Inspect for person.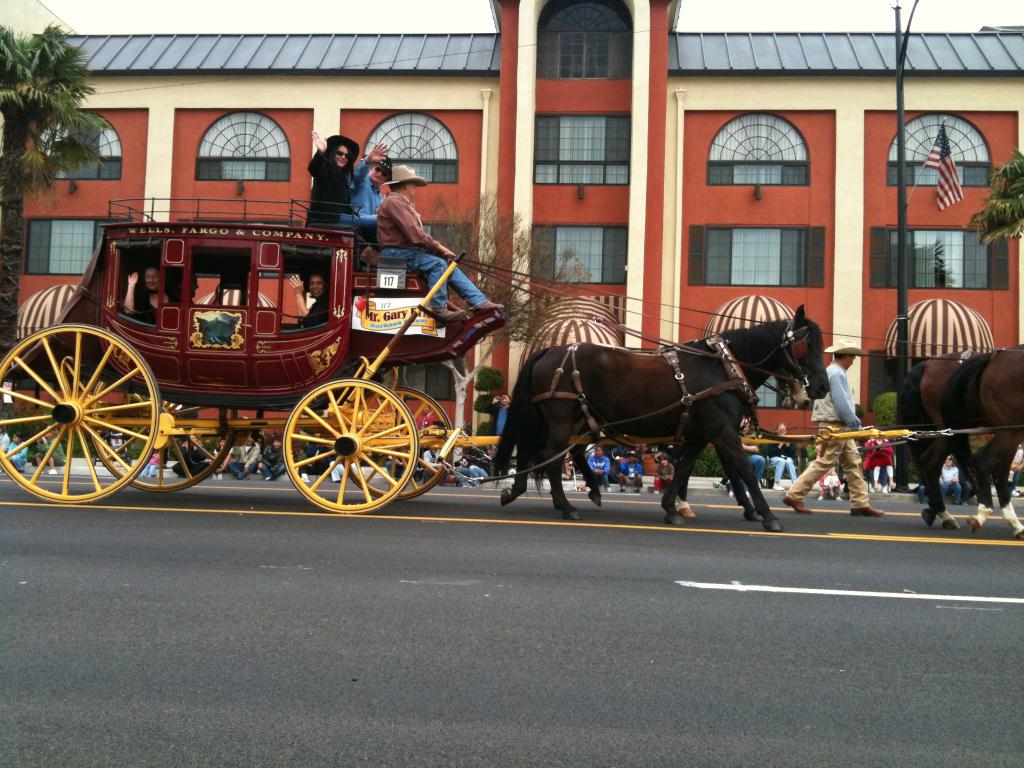
Inspection: 588, 441, 612, 488.
